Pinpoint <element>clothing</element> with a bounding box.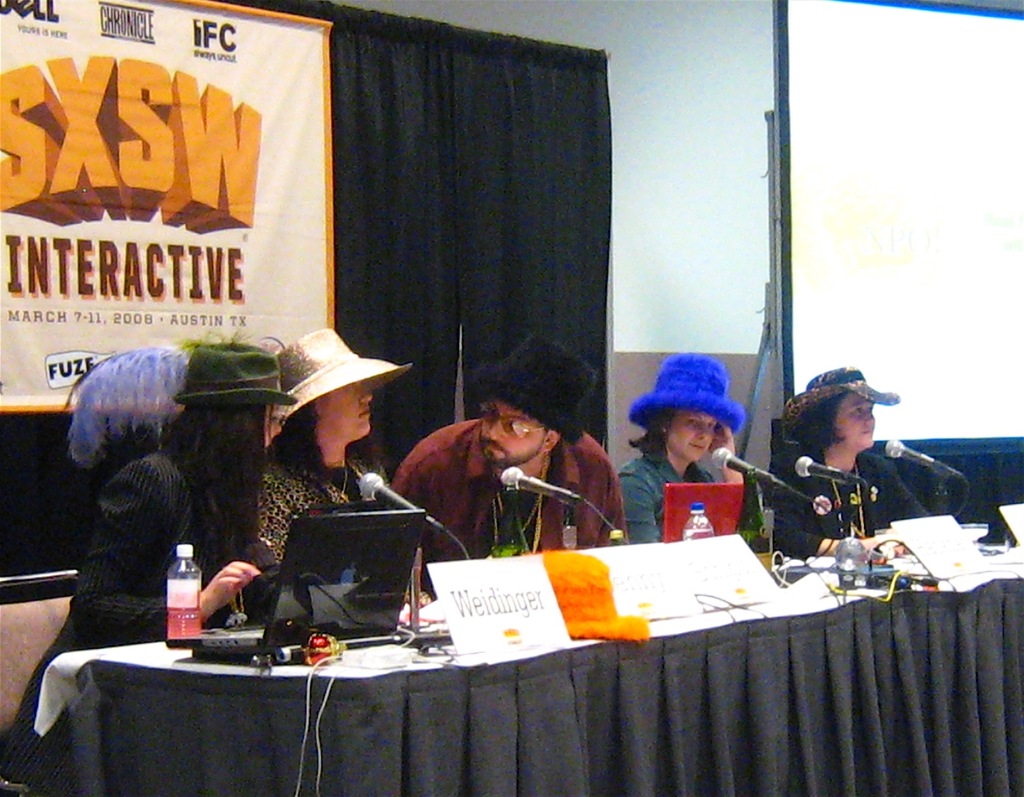
x1=1, y1=449, x2=259, y2=793.
